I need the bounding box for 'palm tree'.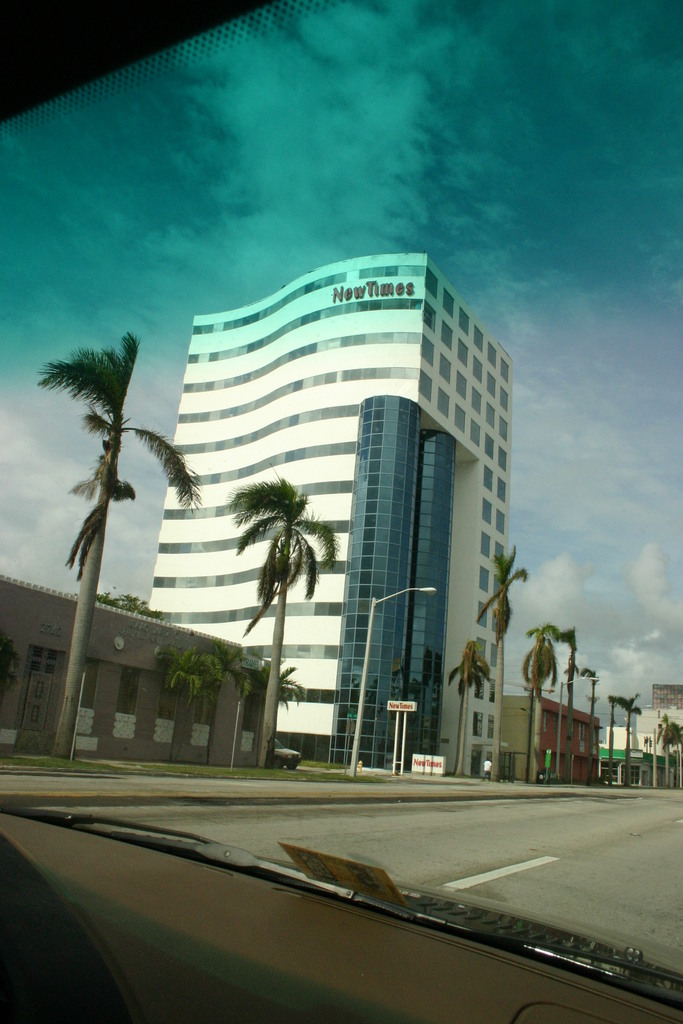
Here it is: select_region(613, 690, 641, 792).
